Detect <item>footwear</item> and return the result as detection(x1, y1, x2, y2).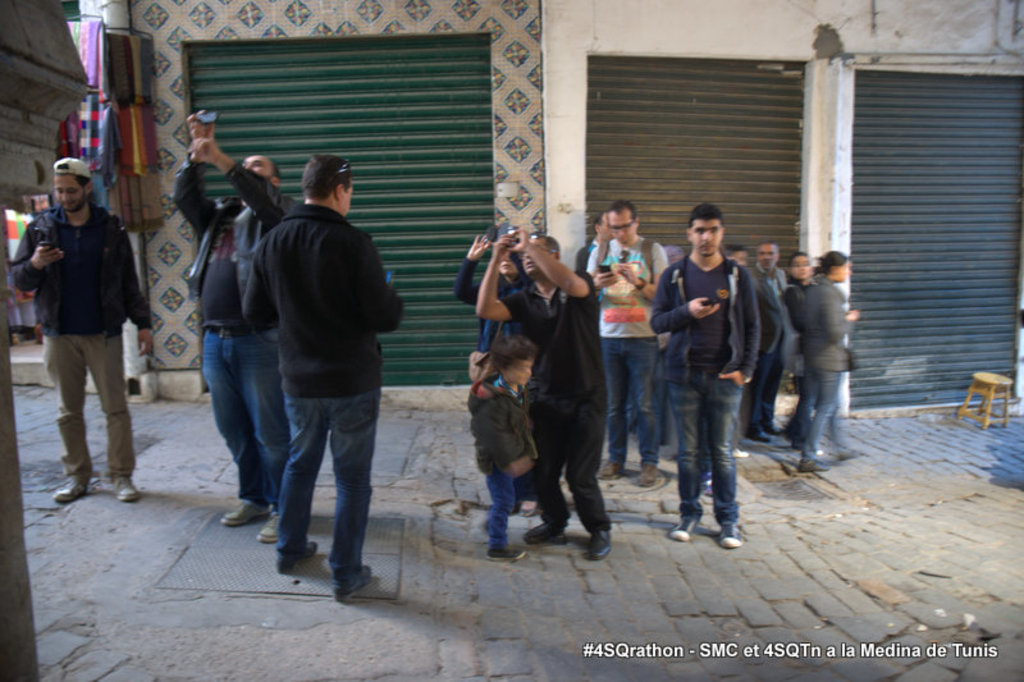
detection(718, 522, 742, 550).
